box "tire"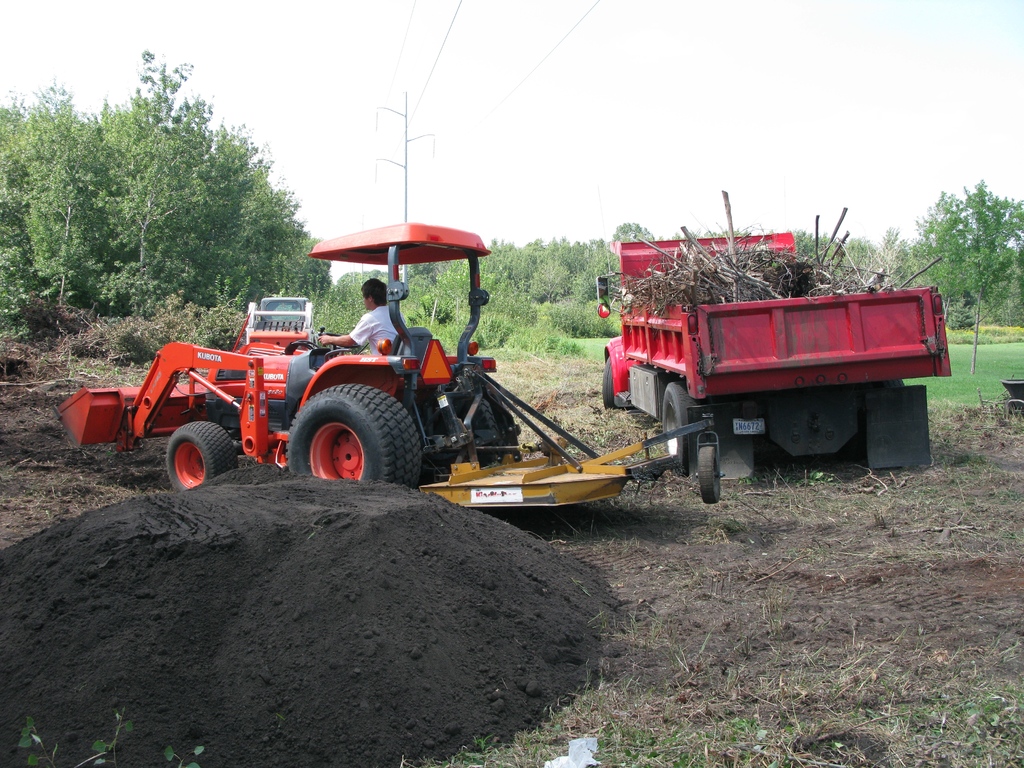
x1=169, y1=421, x2=234, y2=490
